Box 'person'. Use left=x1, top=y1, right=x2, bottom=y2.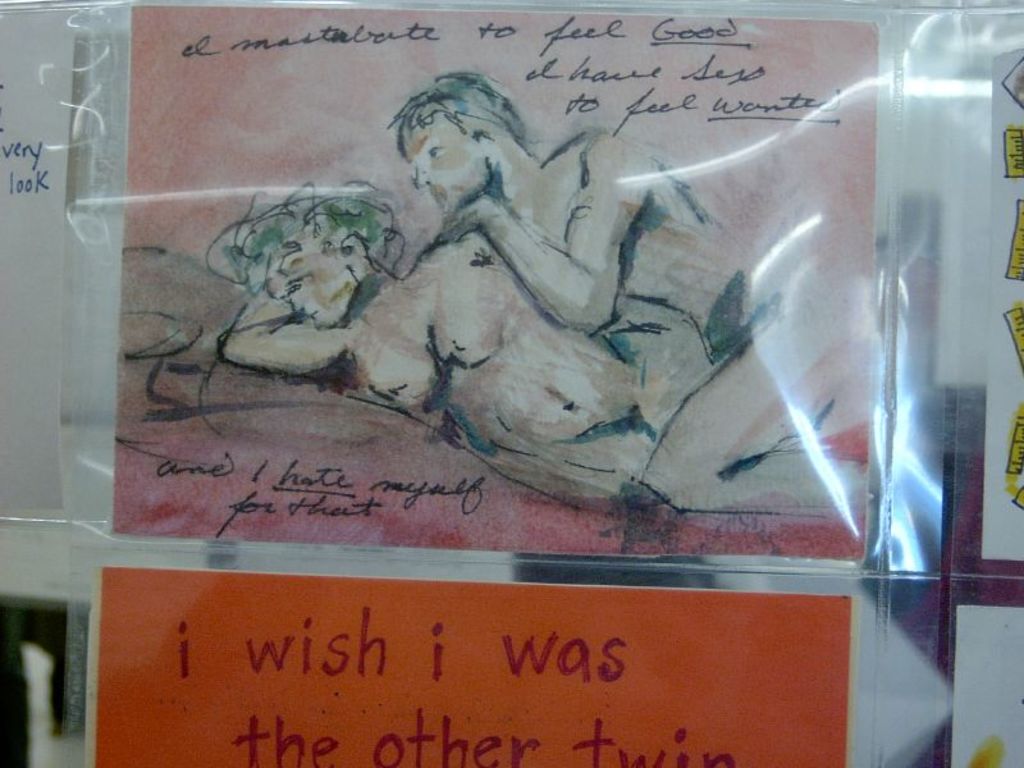
left=396, top=67, right=860, bottom=509.
